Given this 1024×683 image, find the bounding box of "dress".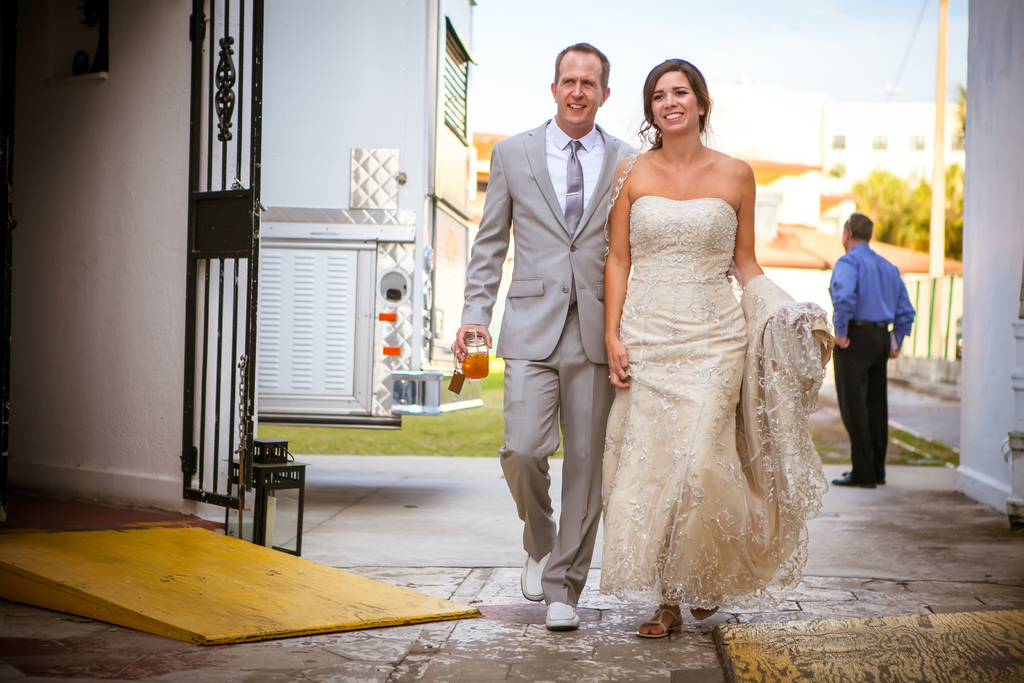
x1=593 y1=191 x2=834 y2=614.
